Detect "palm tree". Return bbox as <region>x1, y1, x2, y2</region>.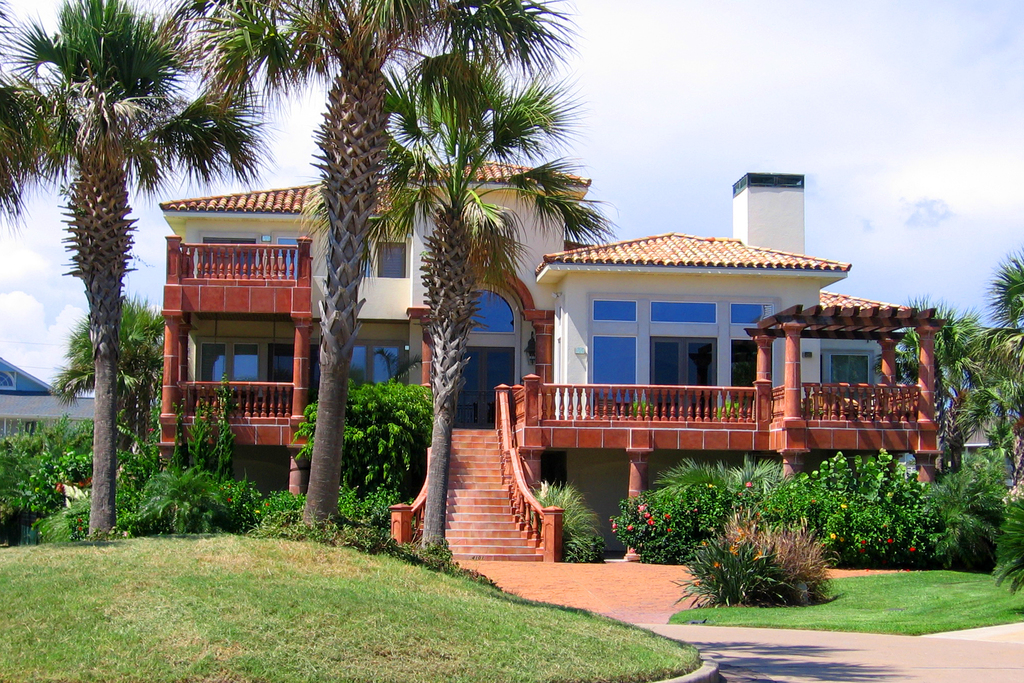
<region>229, 0, 465, 502</region>.
